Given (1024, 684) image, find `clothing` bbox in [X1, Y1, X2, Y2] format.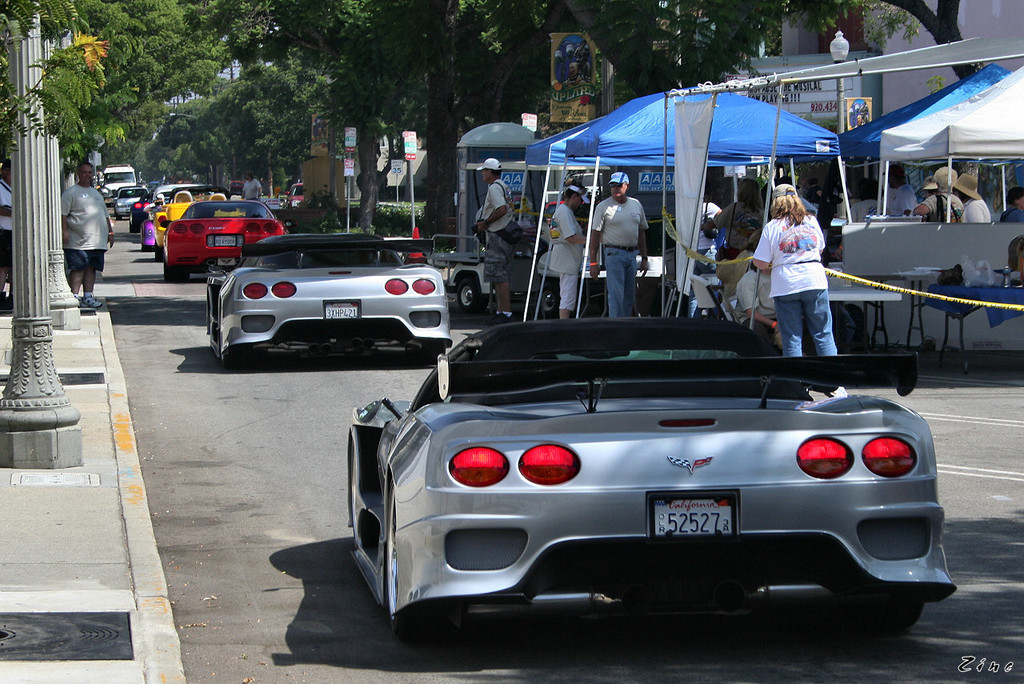
[481, 174, 517, 310].
